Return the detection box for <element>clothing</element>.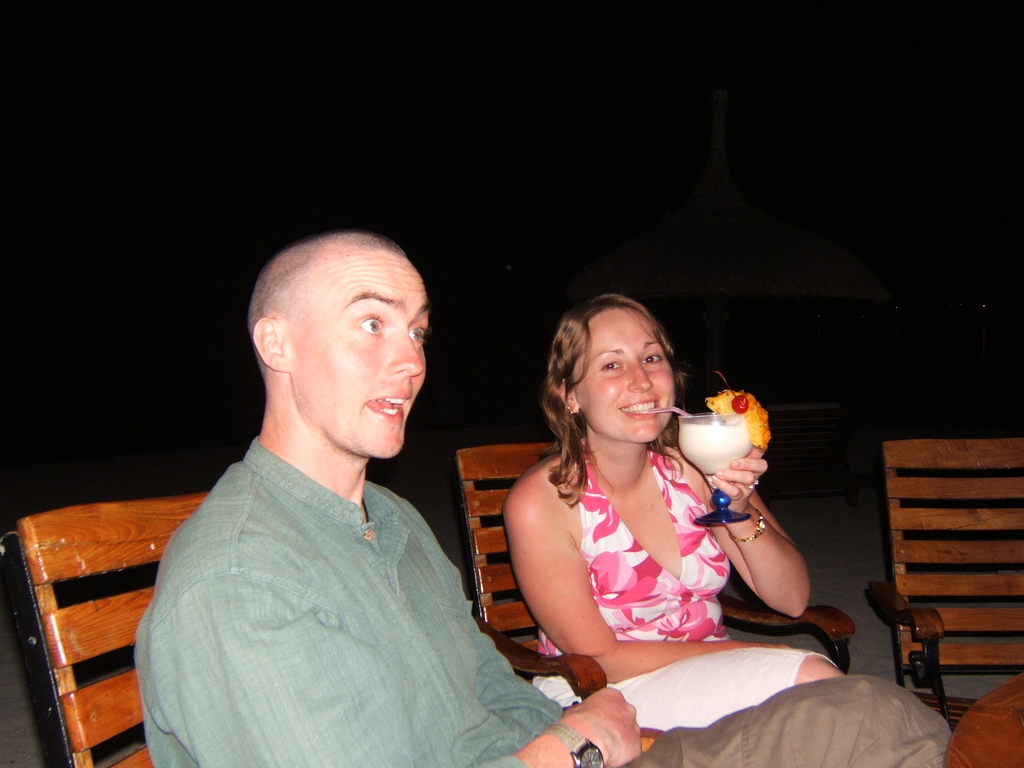
region(582, 431, 953, 767).
